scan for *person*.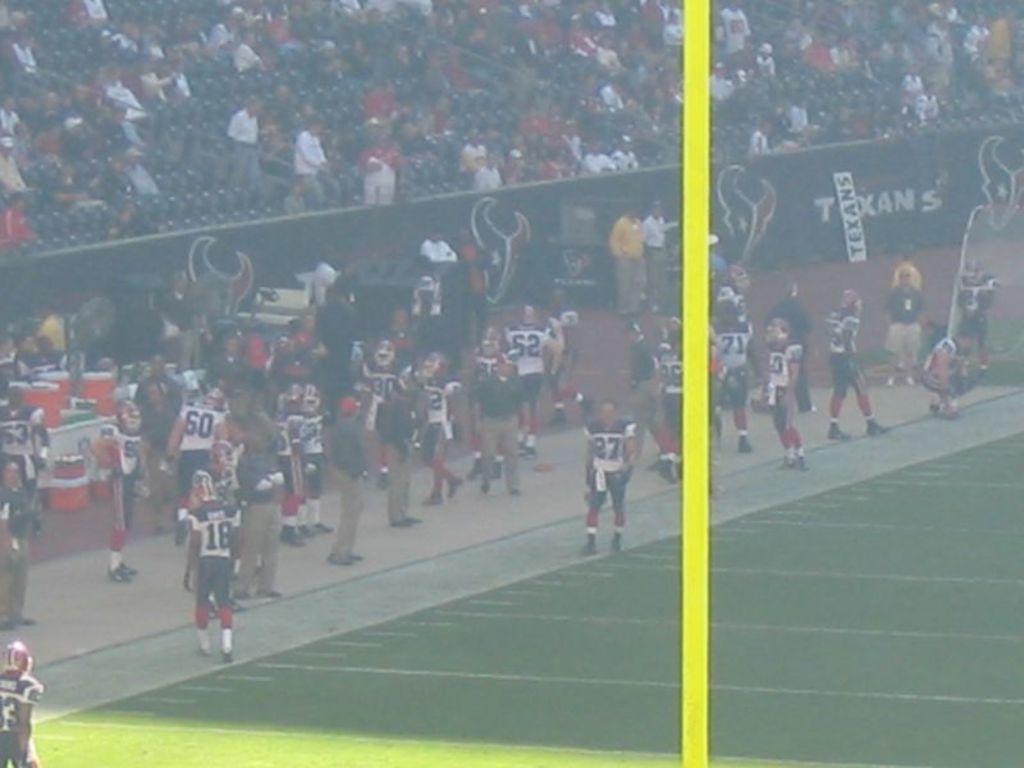
Scan result: rect(221, 91, 269, 195).
